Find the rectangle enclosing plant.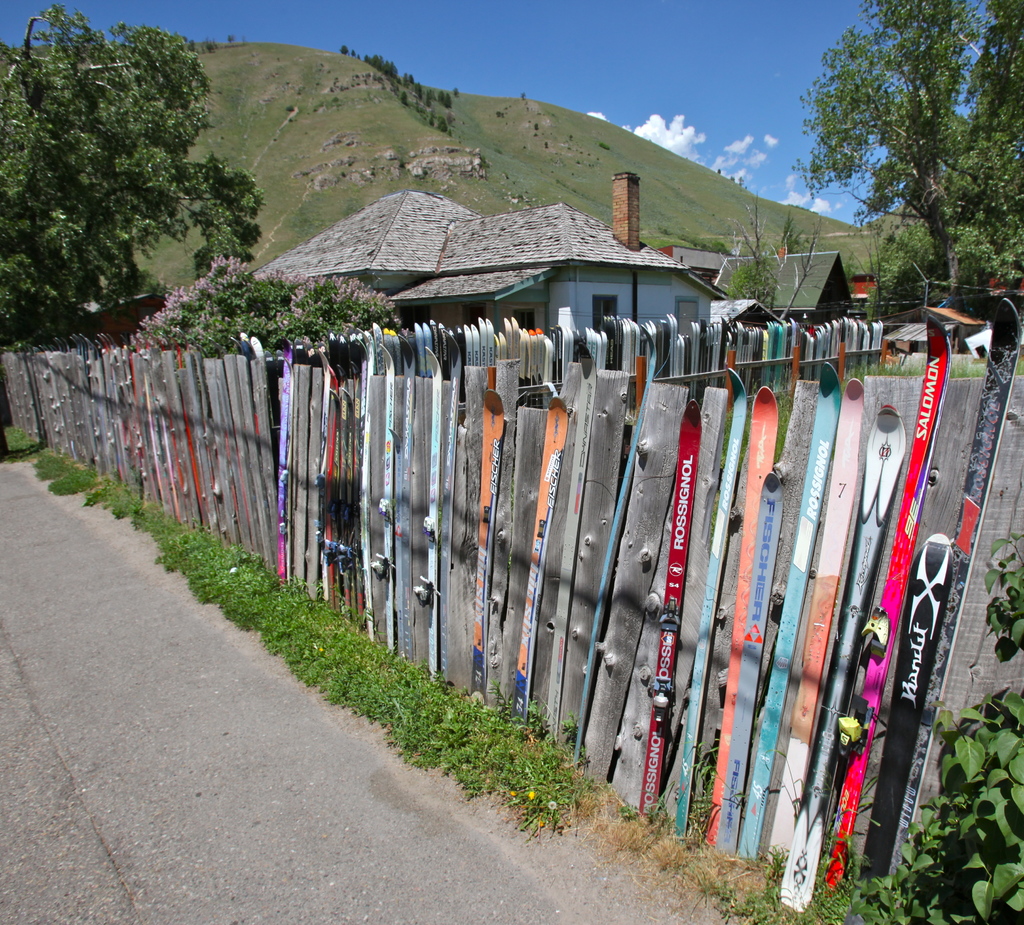
region(732, 848, 875, 924).
